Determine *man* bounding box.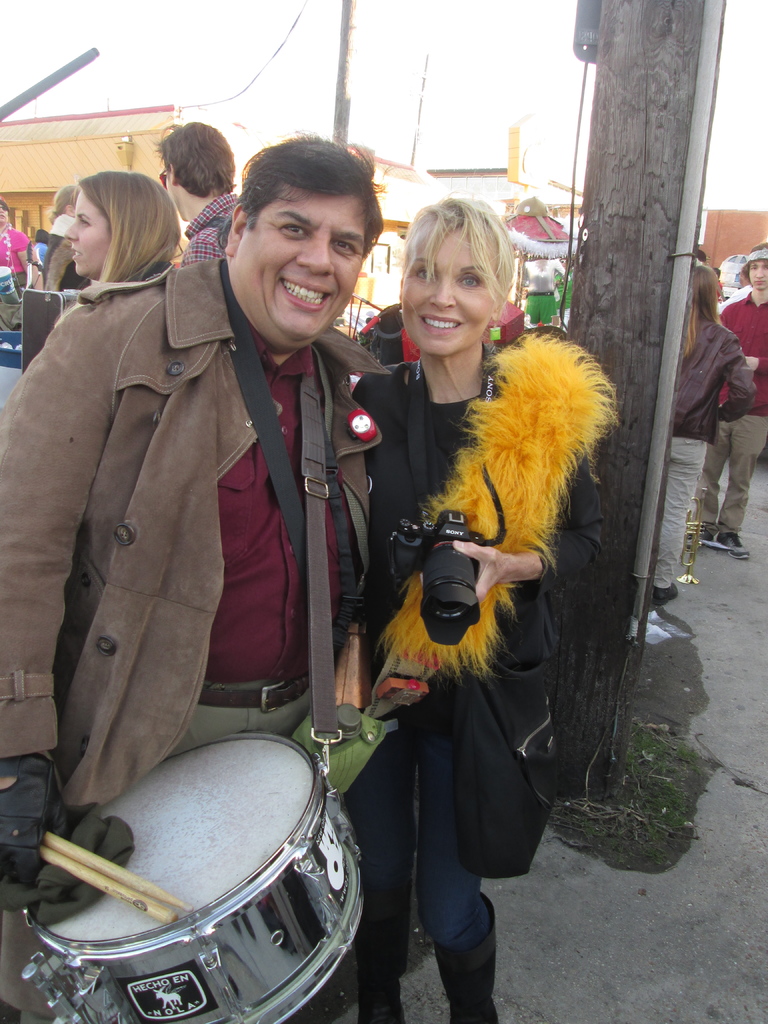
Determined: bbox=(150, 124, 248, 271).
